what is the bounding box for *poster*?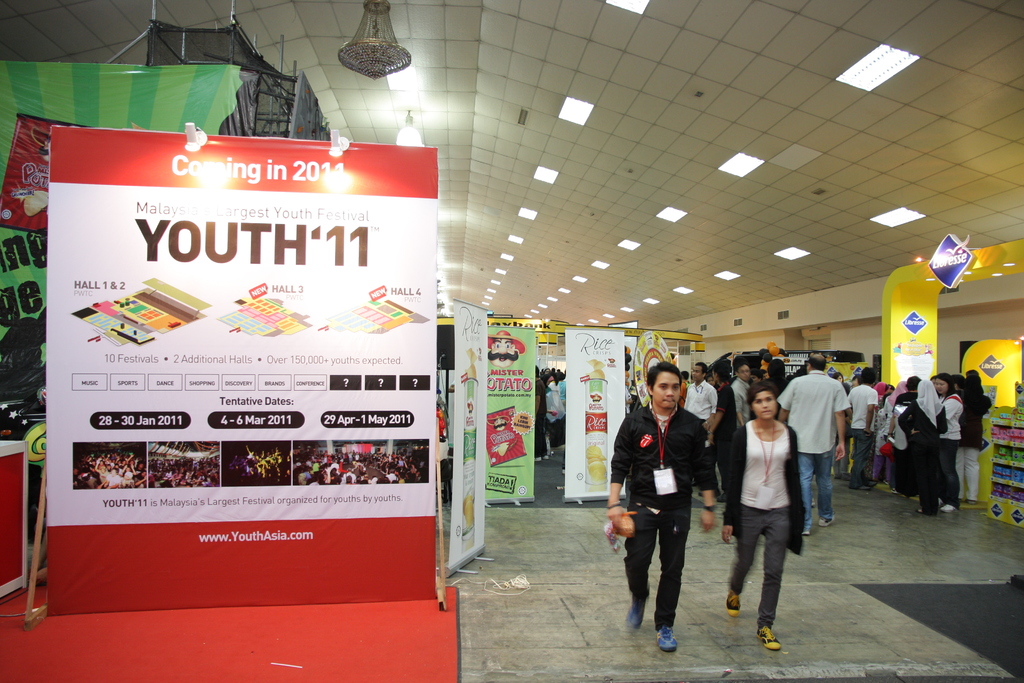
0:111:85:235.
